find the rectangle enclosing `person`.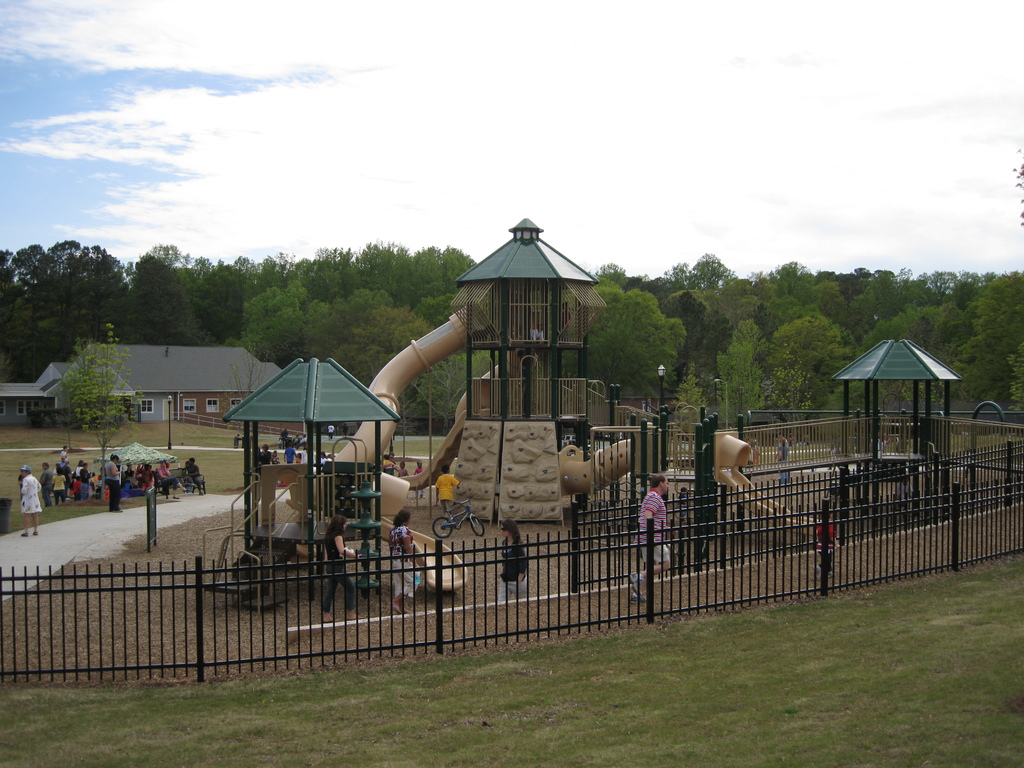
{"left": 387, "top": 508, "right": 429, "bottom": 607}.
